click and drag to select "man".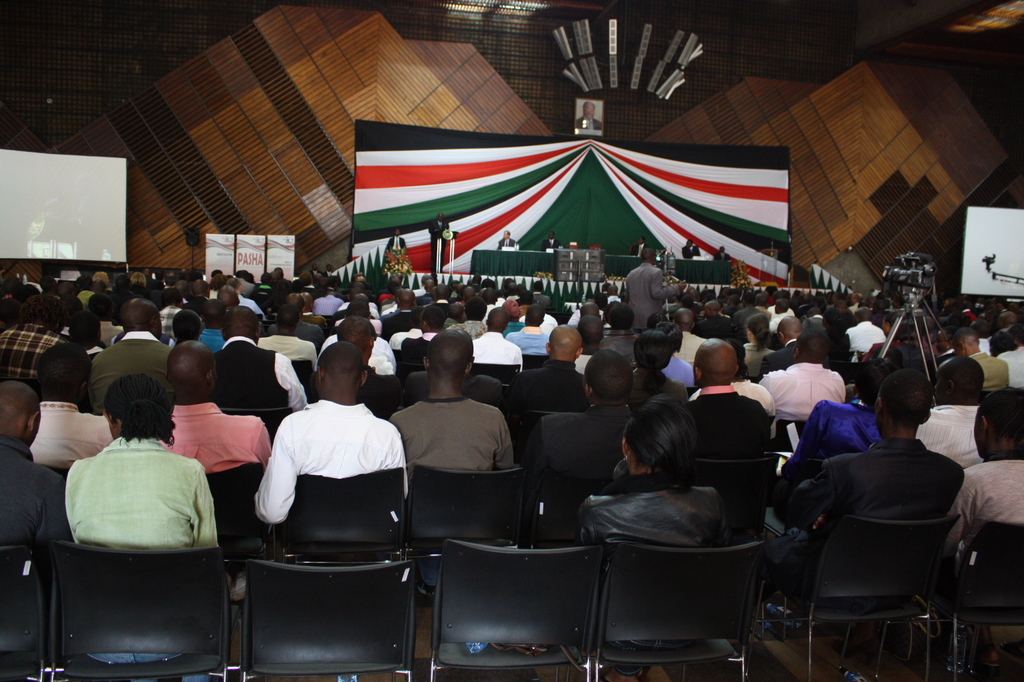
Selection: {"x1": 542, "y1": 232, "x2": 560, "y2": 248}.
